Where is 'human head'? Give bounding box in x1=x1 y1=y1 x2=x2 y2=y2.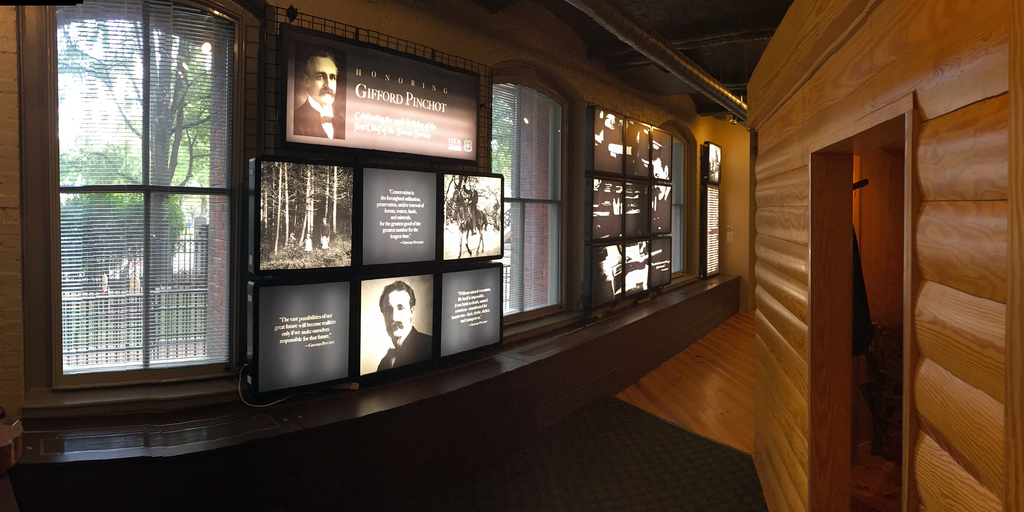
x1=304 y1=49 x2=344 y2=101.
